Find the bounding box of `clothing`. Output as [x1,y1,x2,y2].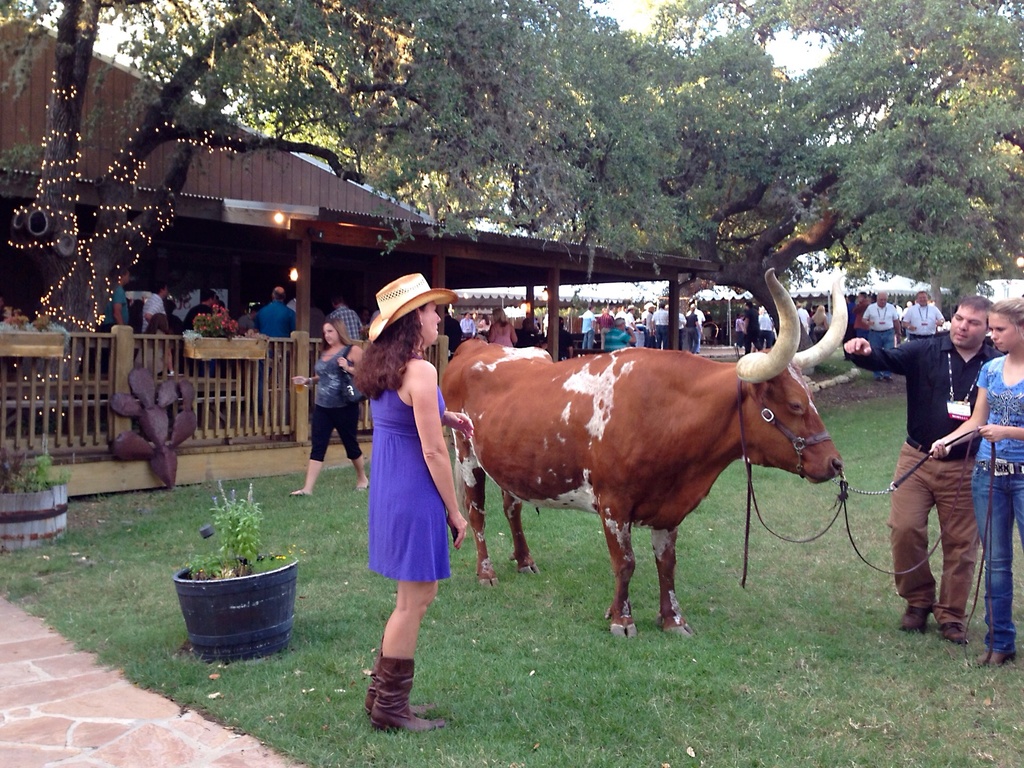
[33,318,70,339].
